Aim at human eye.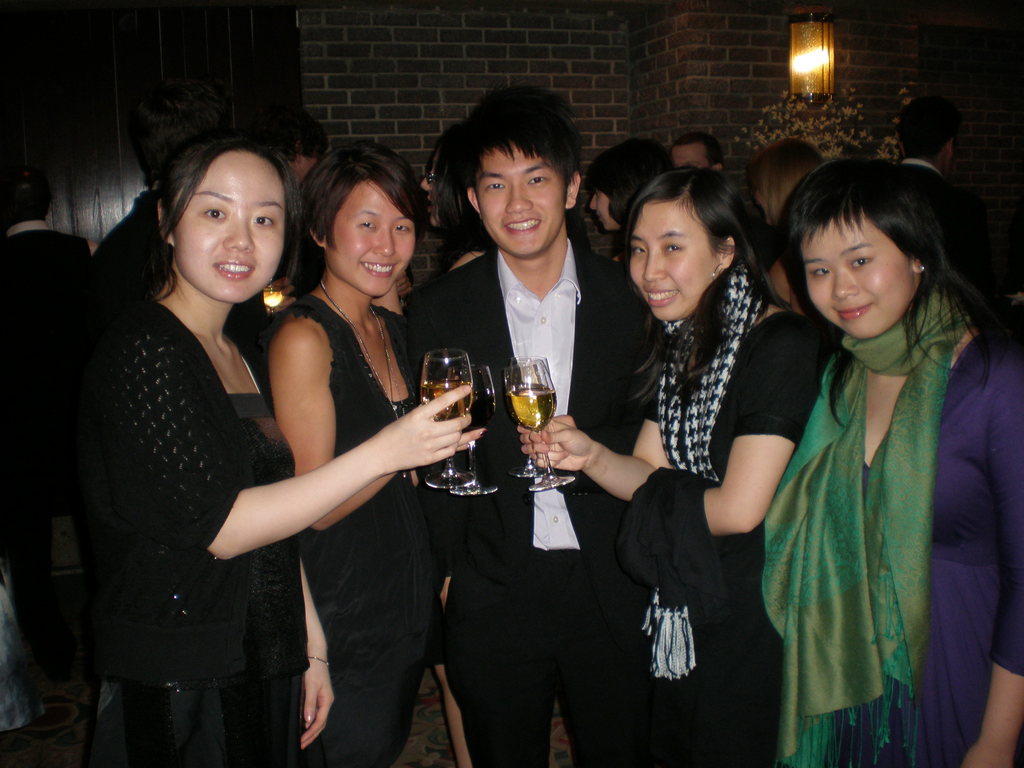
Aimed at box=[629, 241, 648, 258].
